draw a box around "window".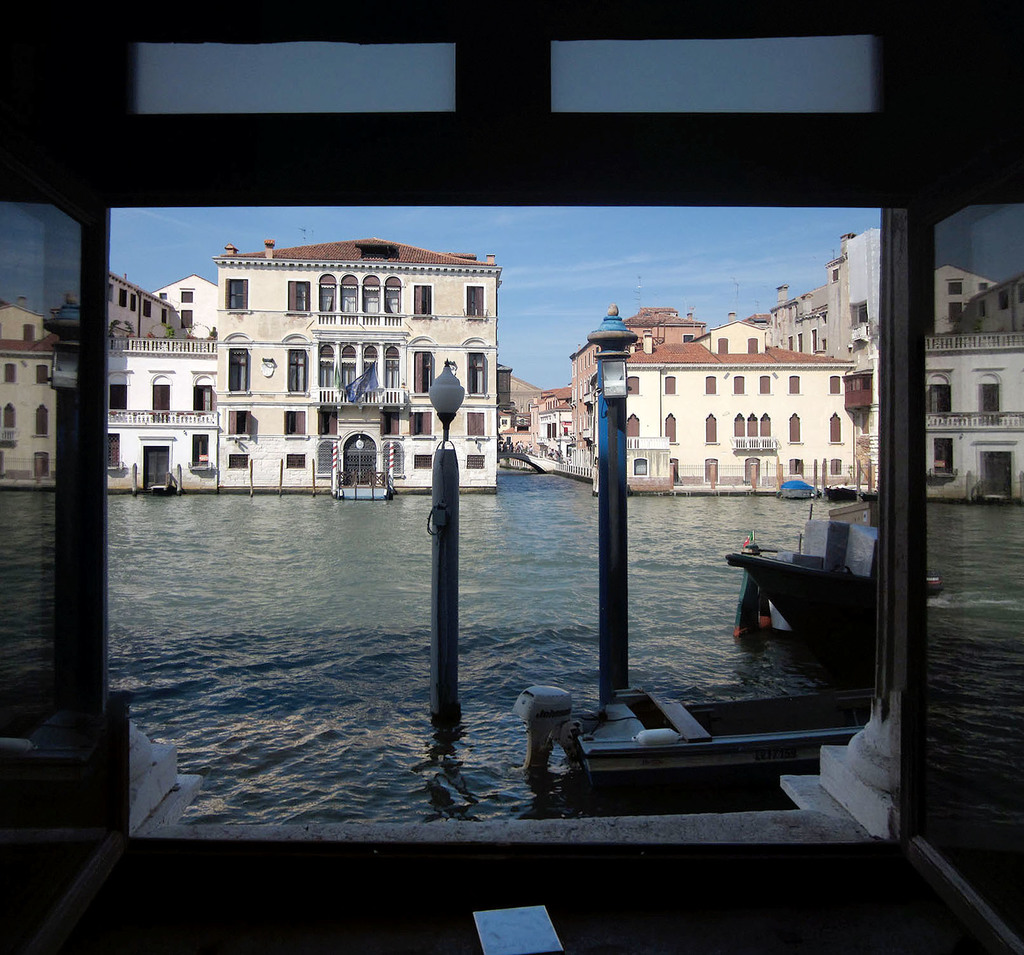
161:290:170:298.
